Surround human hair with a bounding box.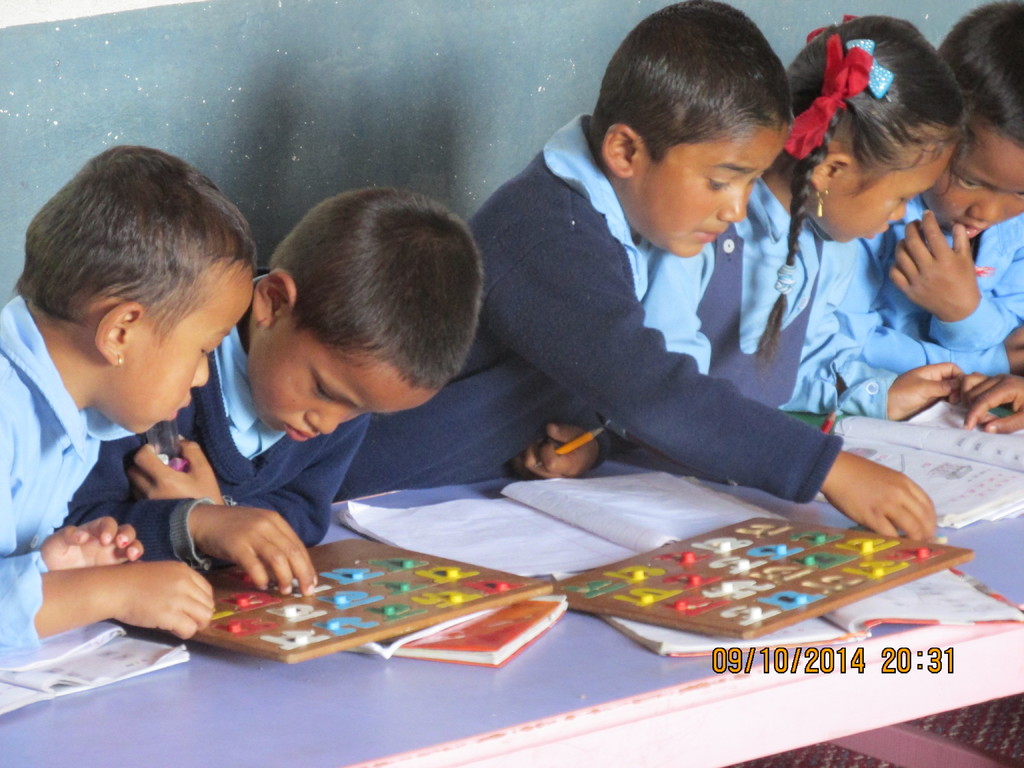
x1=753 y1=11 x2=970 y2=371.
